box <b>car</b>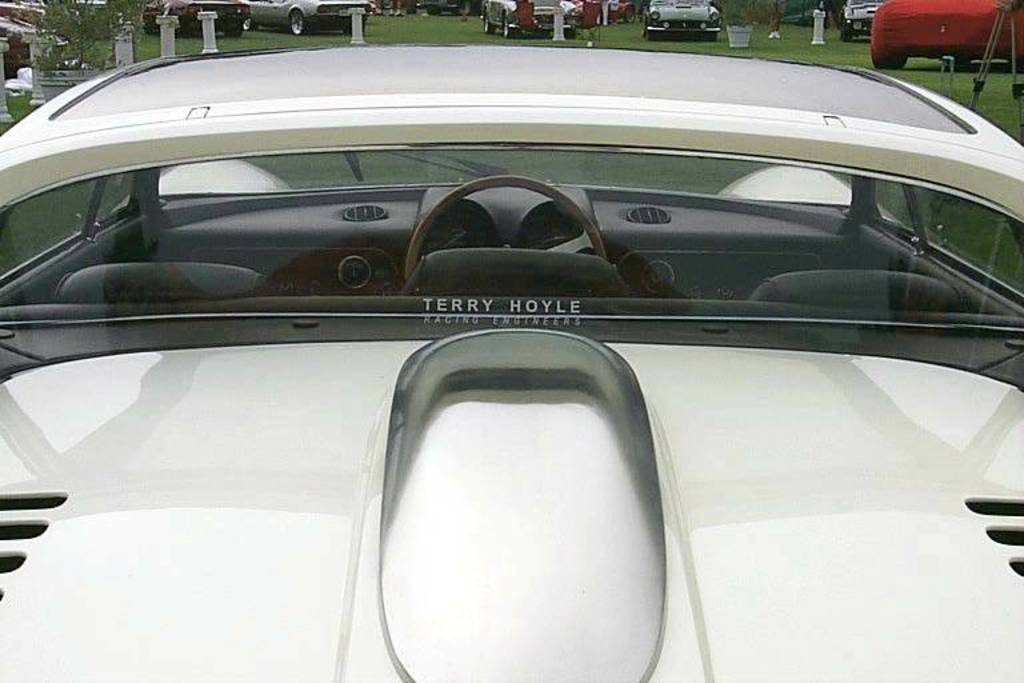
Rect(648, 0, 720, 37)
